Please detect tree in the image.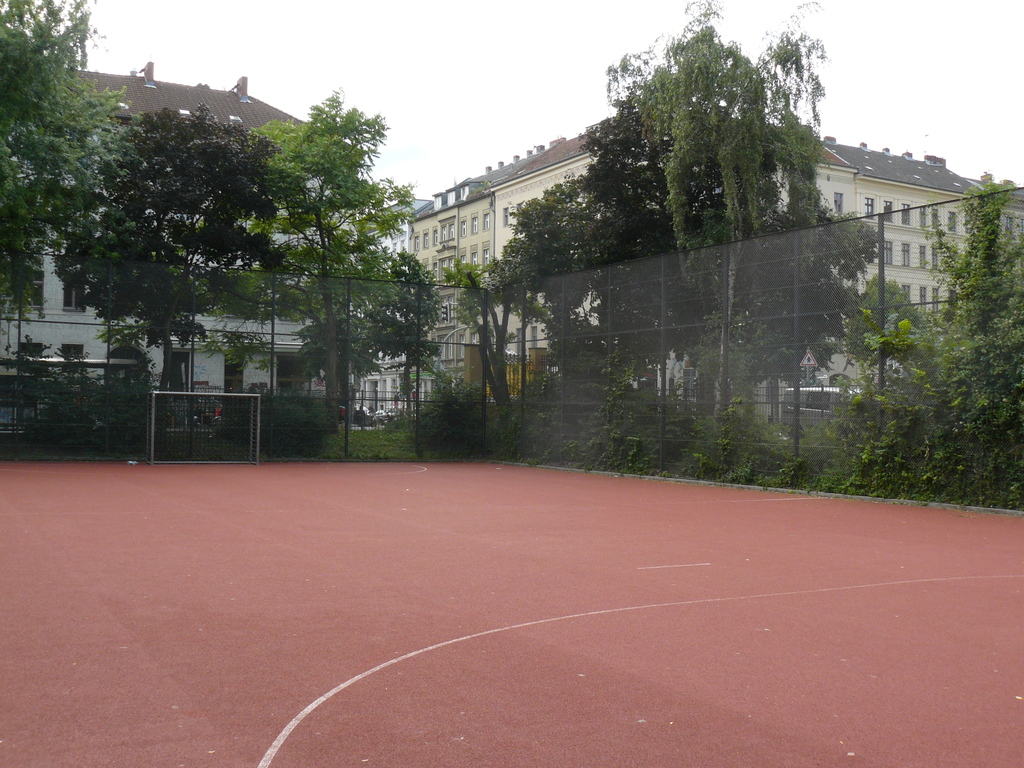
{"x1": 209, "y1": 88, "x2": 419, "y2": 435}.
